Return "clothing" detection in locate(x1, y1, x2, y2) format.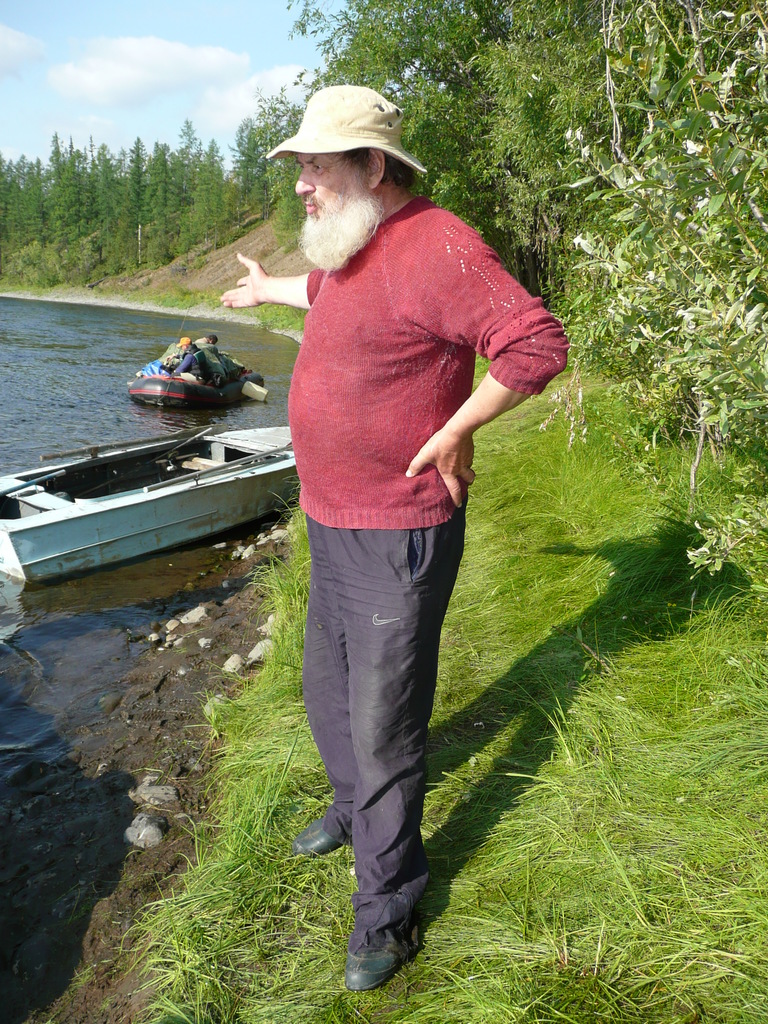
locate(195, 333, 211, 345).
